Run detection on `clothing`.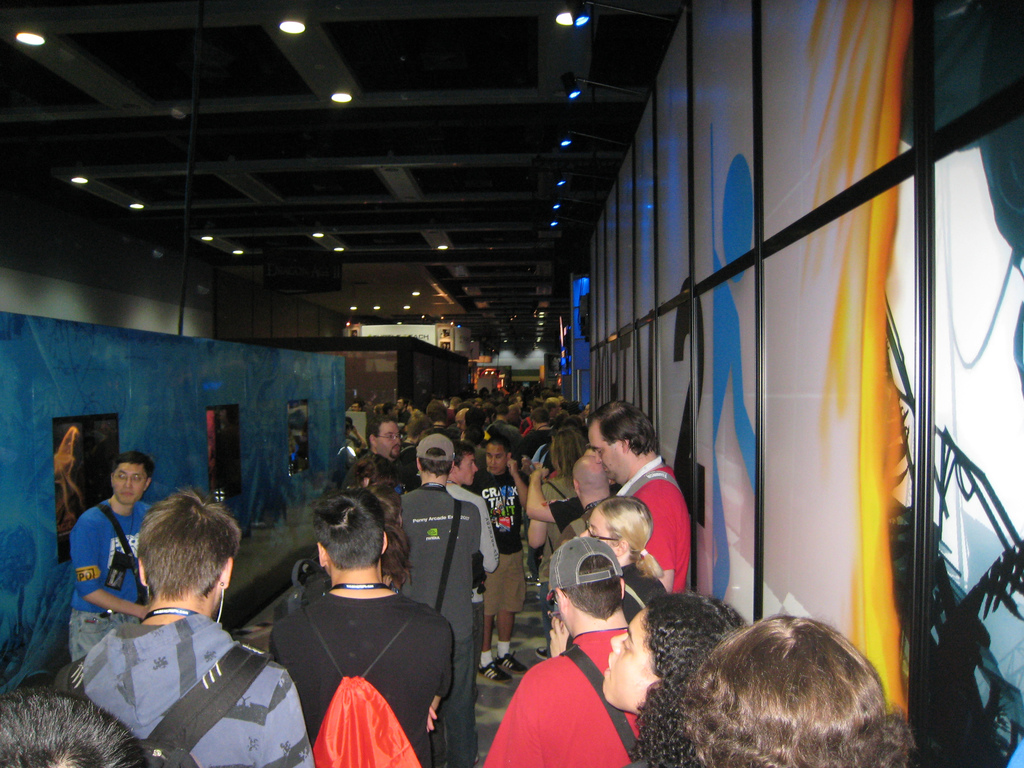
Result: (left=613, top=451, right=687, bottom=591).
